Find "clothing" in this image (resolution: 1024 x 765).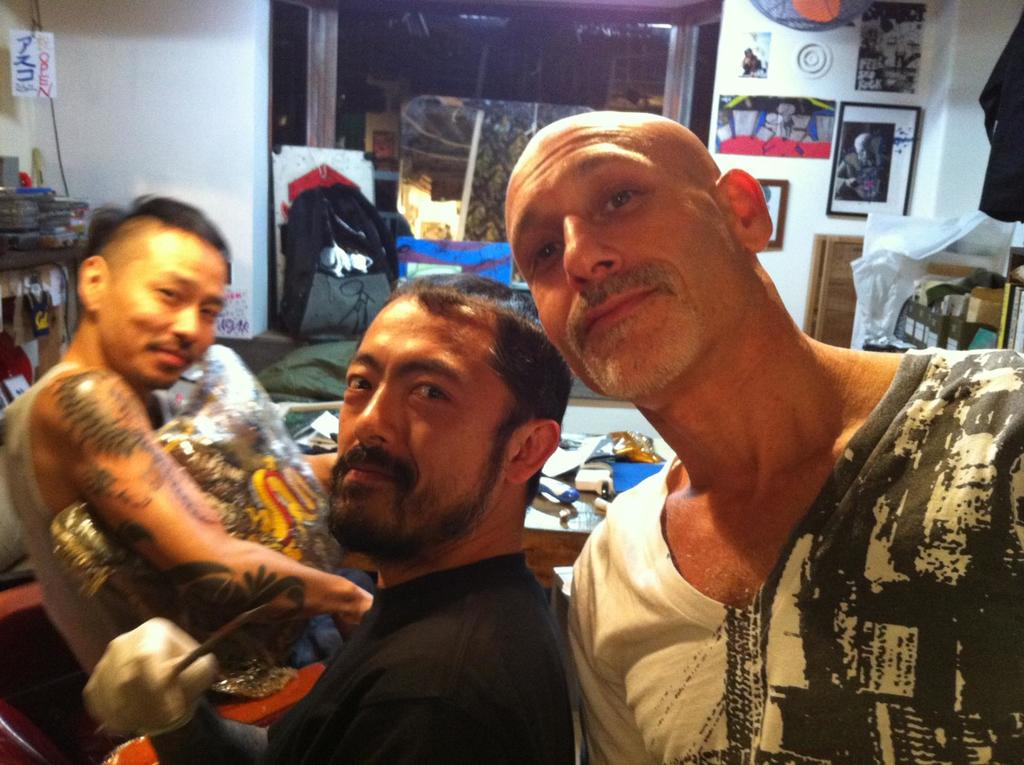
locate(0, 364, 383, 672).
